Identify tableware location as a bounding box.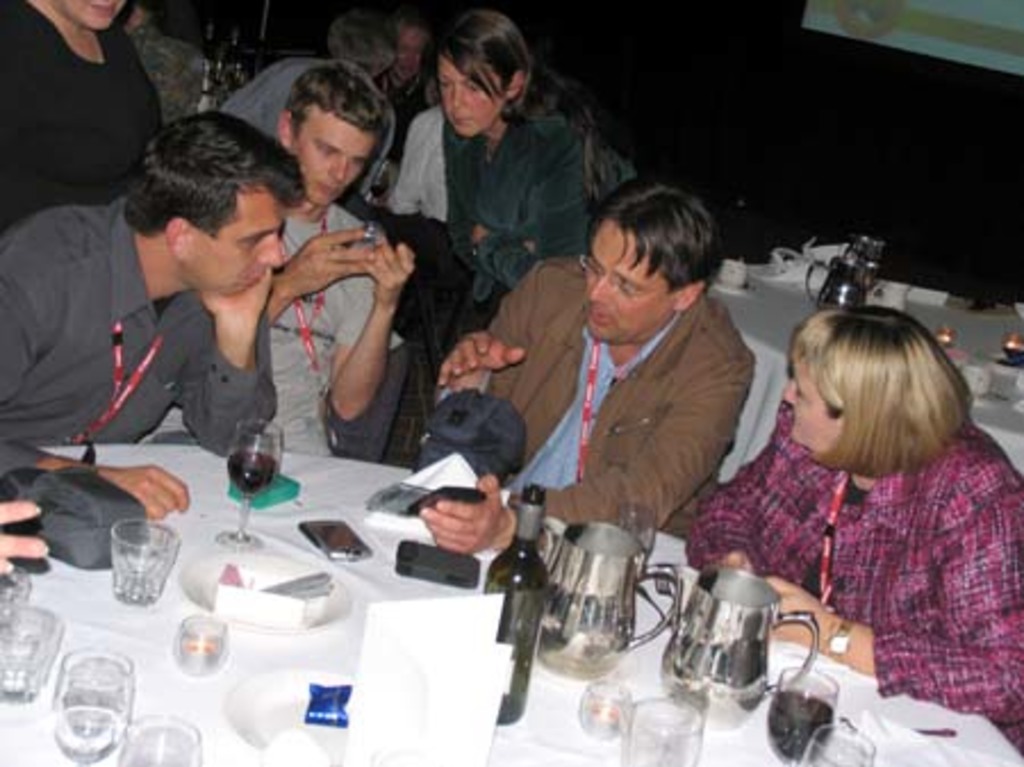
(left=0, top=562, right=39, bottom=633).
